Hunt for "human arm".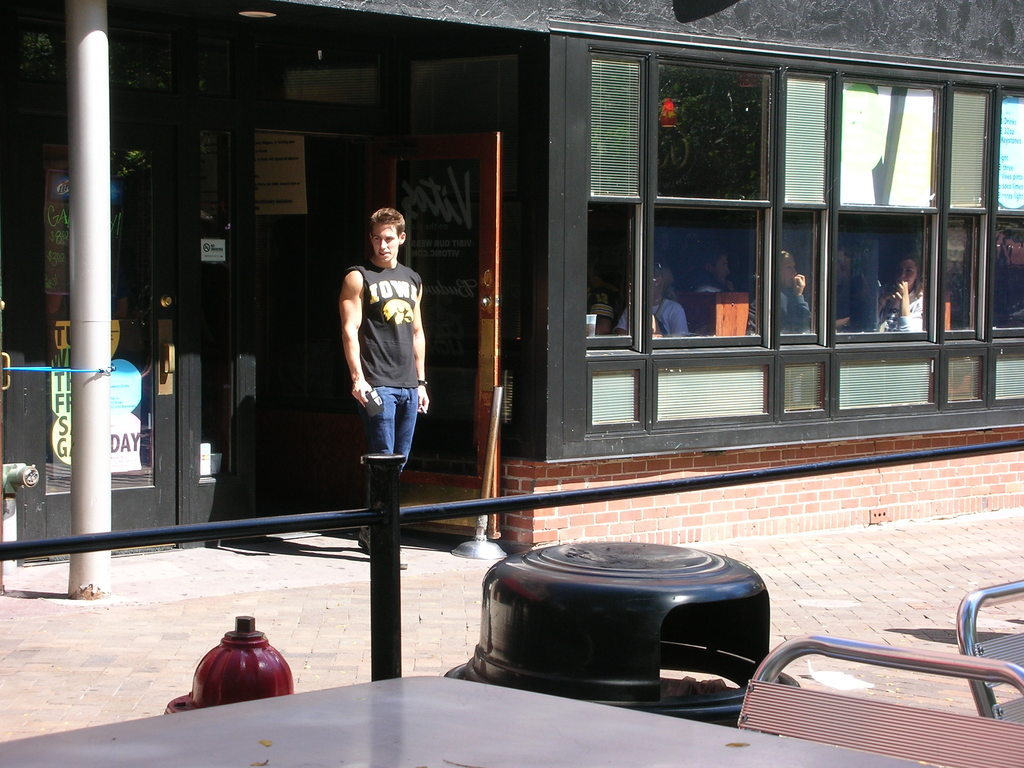
Hunted down at (893, 280, 932, 335).
